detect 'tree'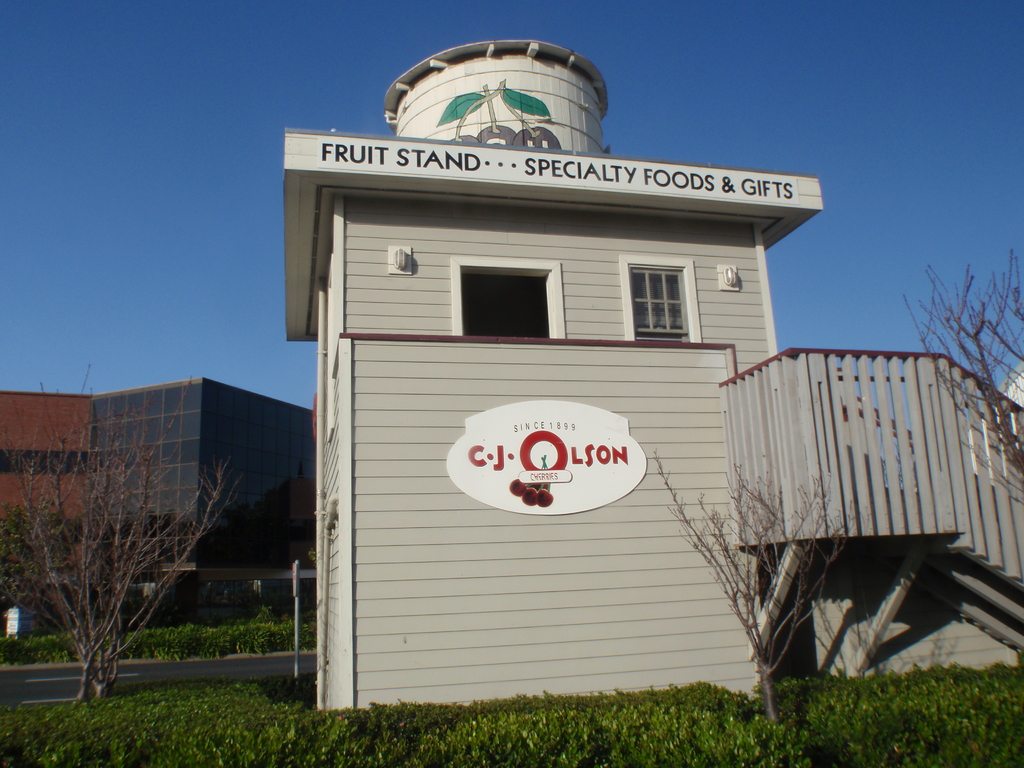
box(895, 262, 1023, 490)
